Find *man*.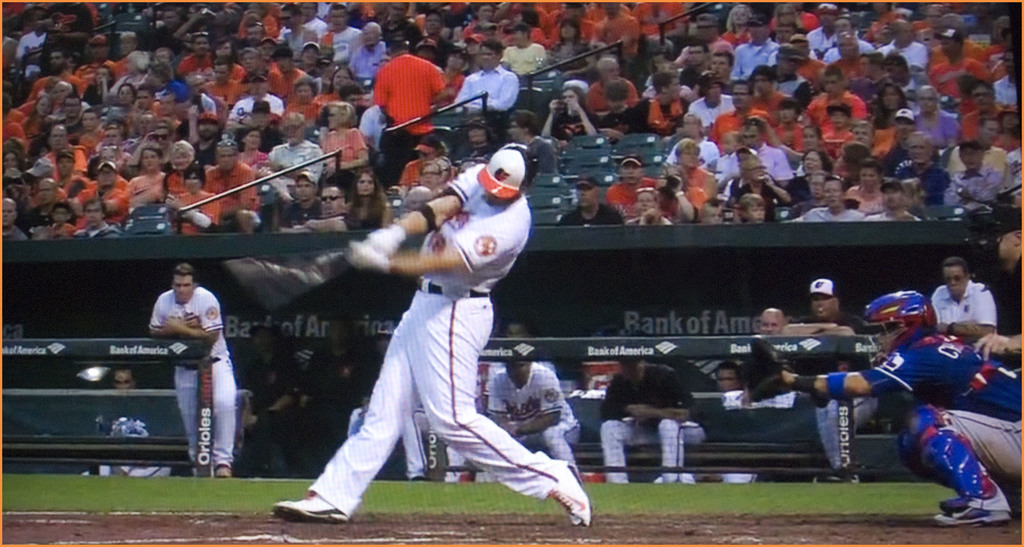
select_region(871, 171, 908, 223).
